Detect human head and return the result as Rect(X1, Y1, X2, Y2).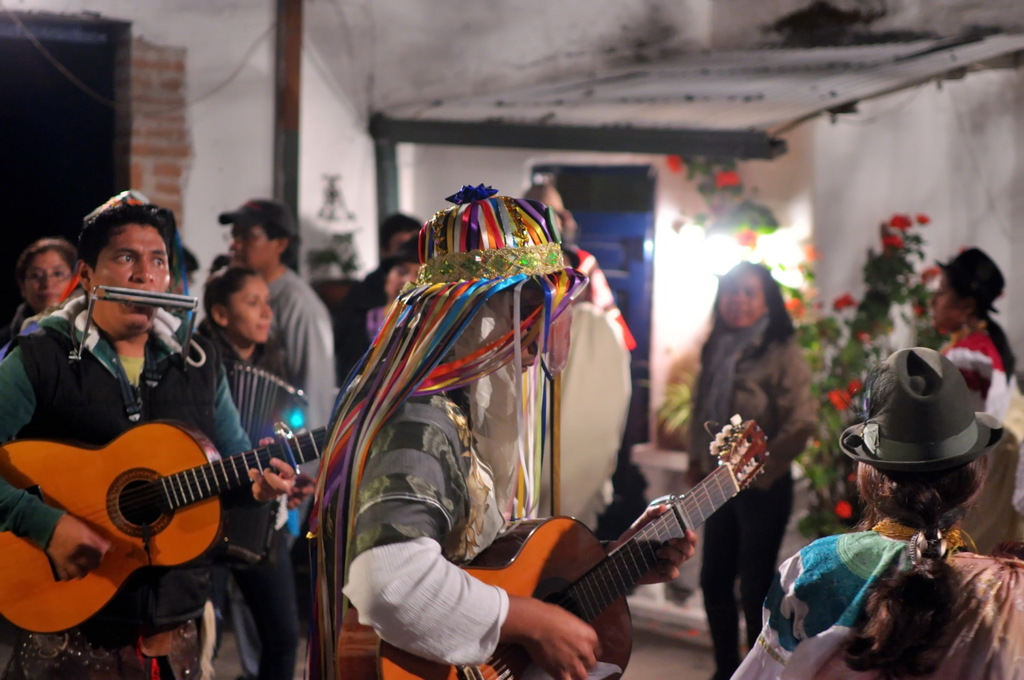
Rect(525, 184, 564, 233).
